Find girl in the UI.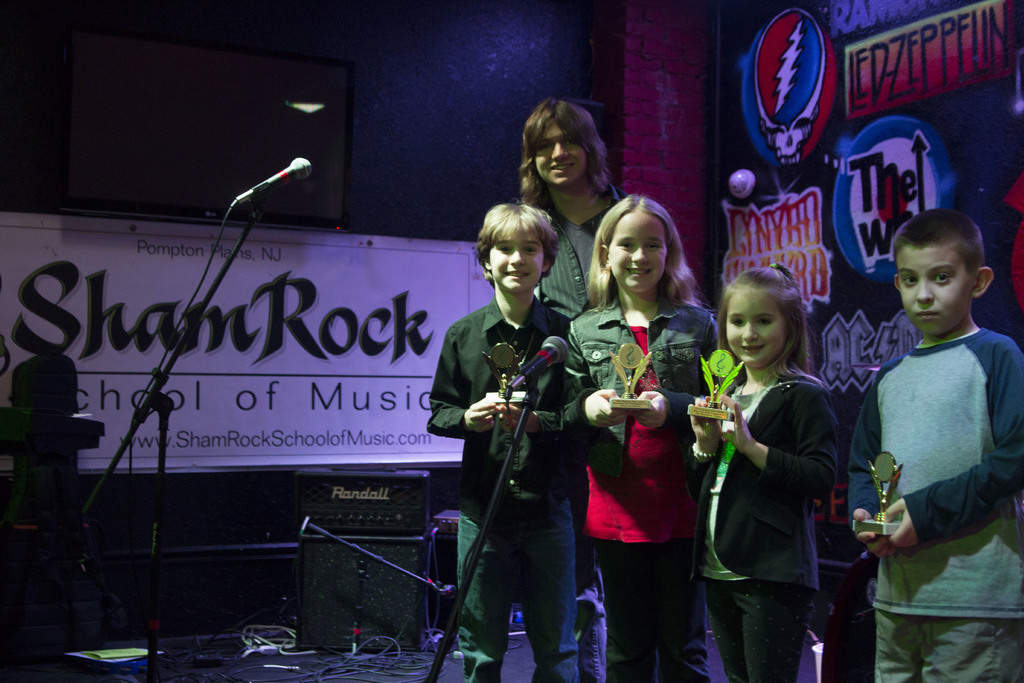
UI element at x1=557, y1=189, x2=719, y2=682.
